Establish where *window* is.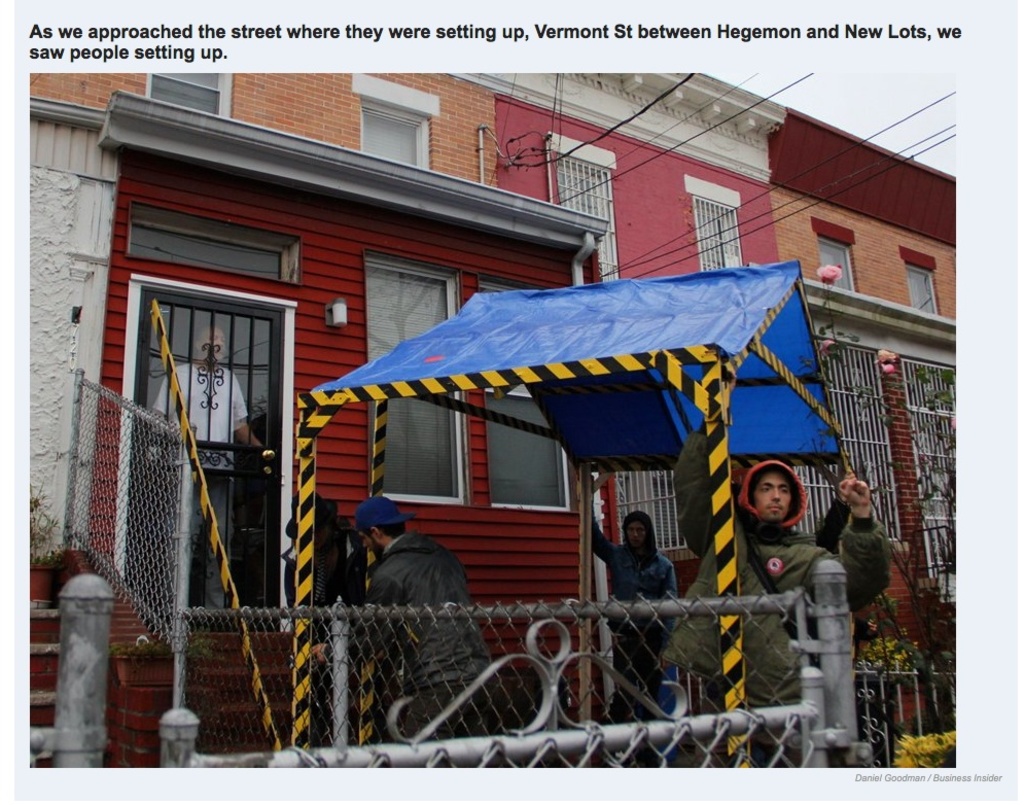
Established at crop(144, 68, 235, 115).
